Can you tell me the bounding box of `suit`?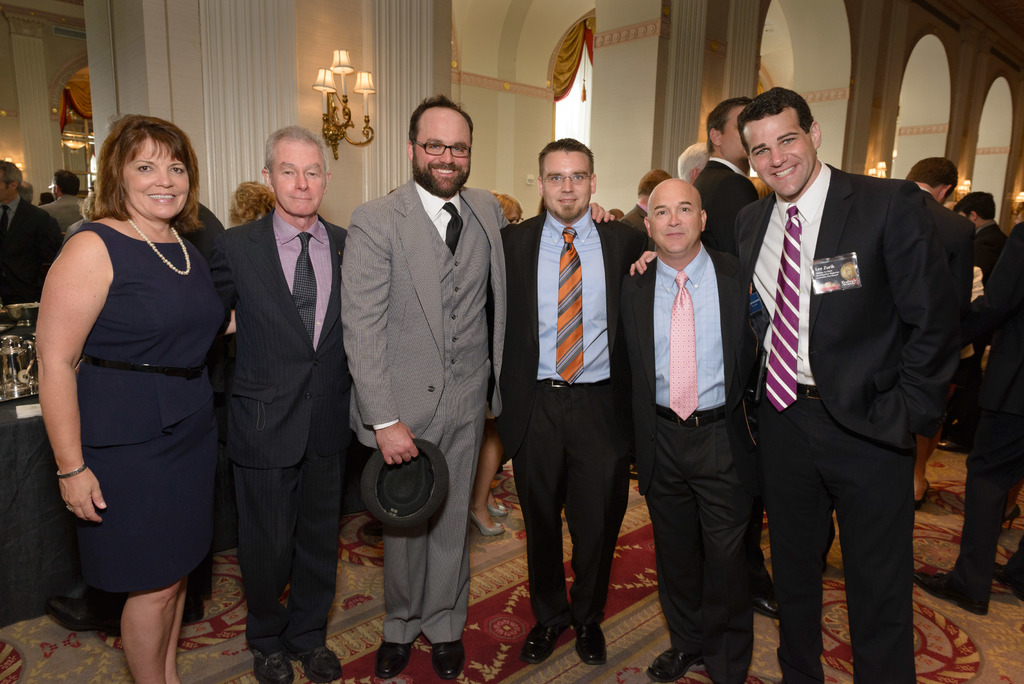
left=0, top=191, right=63, bottom=311.
